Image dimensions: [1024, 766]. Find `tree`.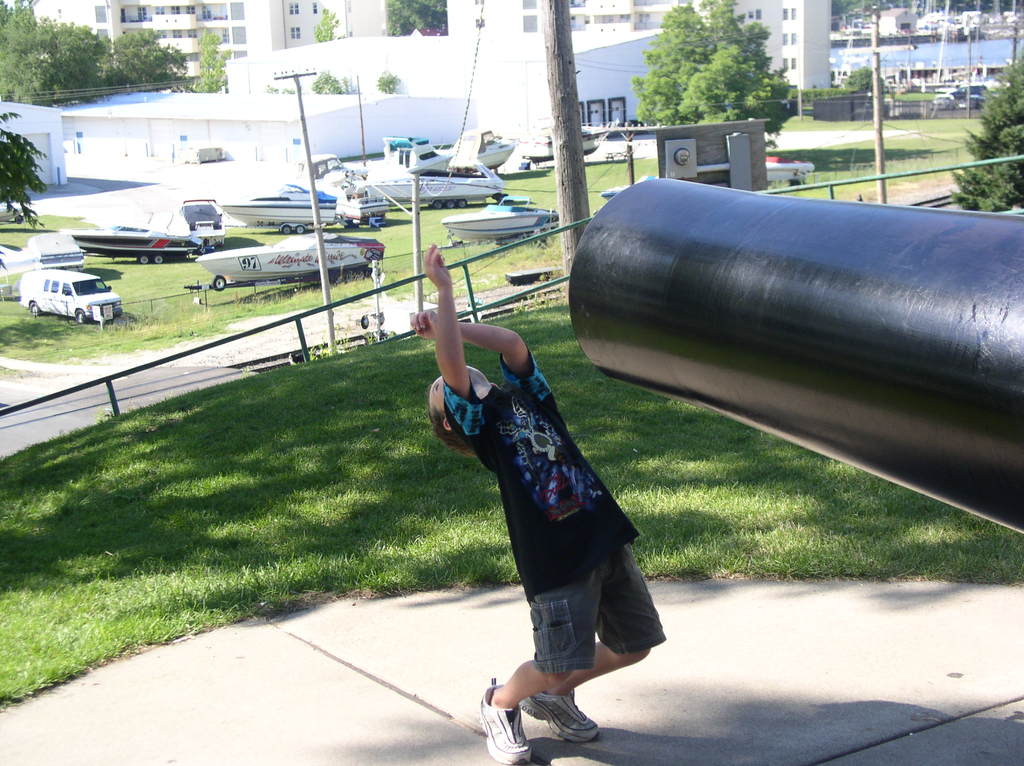
bbox(305, 8, 340, 98).
